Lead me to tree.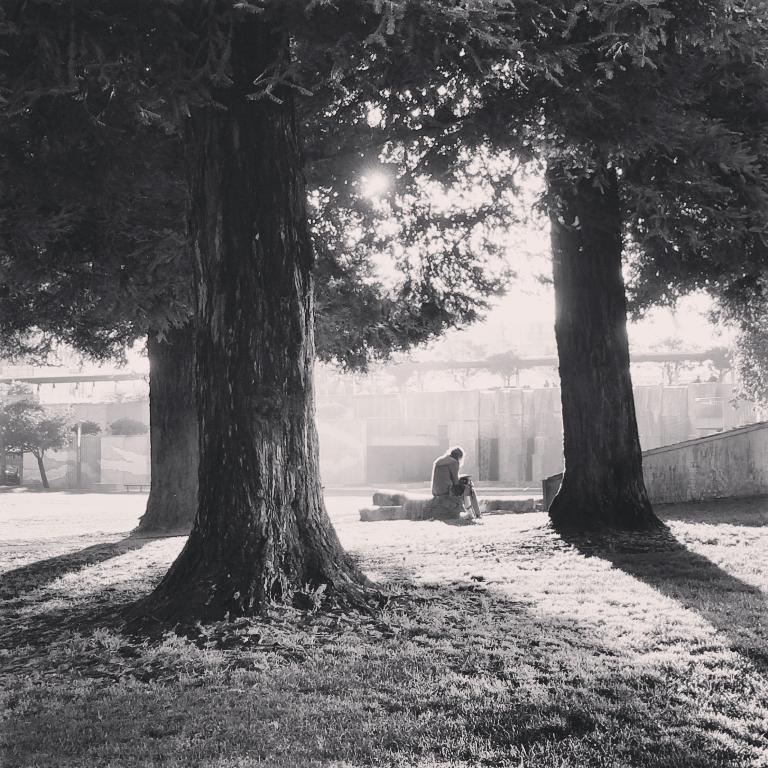
Lead to left=324, top=0, right=767, bottom=538.
